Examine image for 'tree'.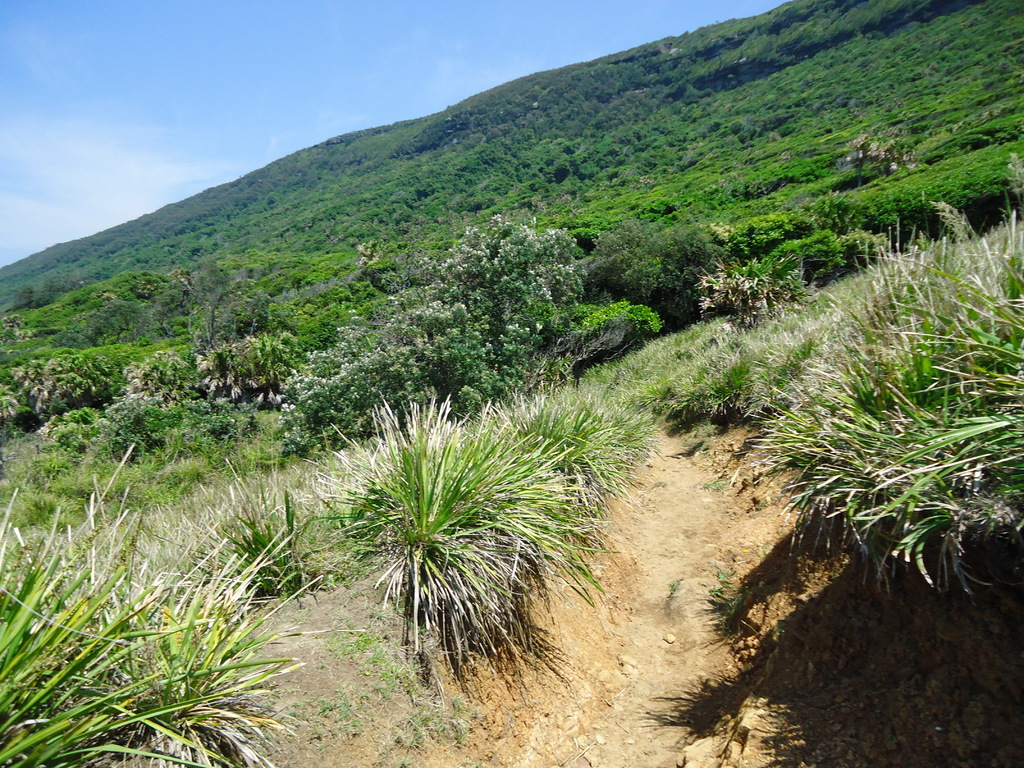
Examination result: bbox(183, 253, 241, 342).
